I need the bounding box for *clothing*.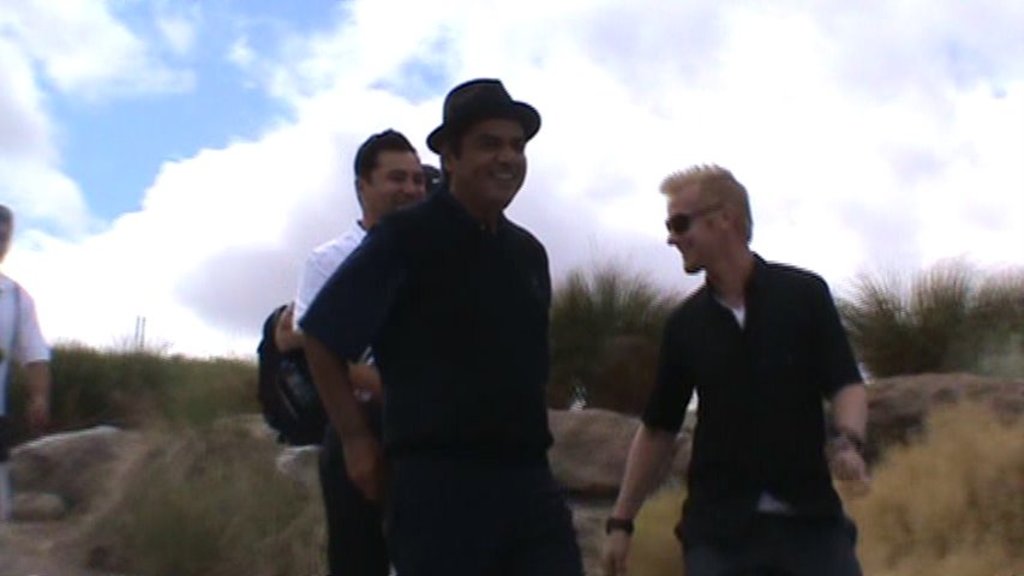
Here it is: l=636, t=226, r=878, b=565.
